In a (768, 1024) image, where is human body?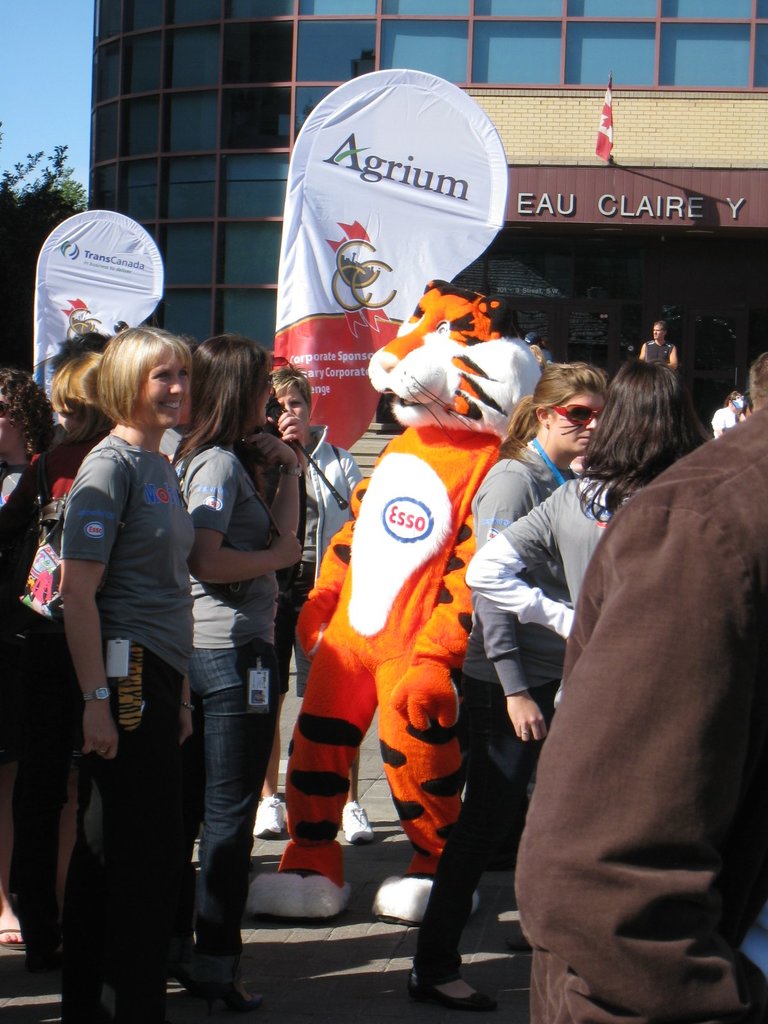
402, 344, 608, 1004.
